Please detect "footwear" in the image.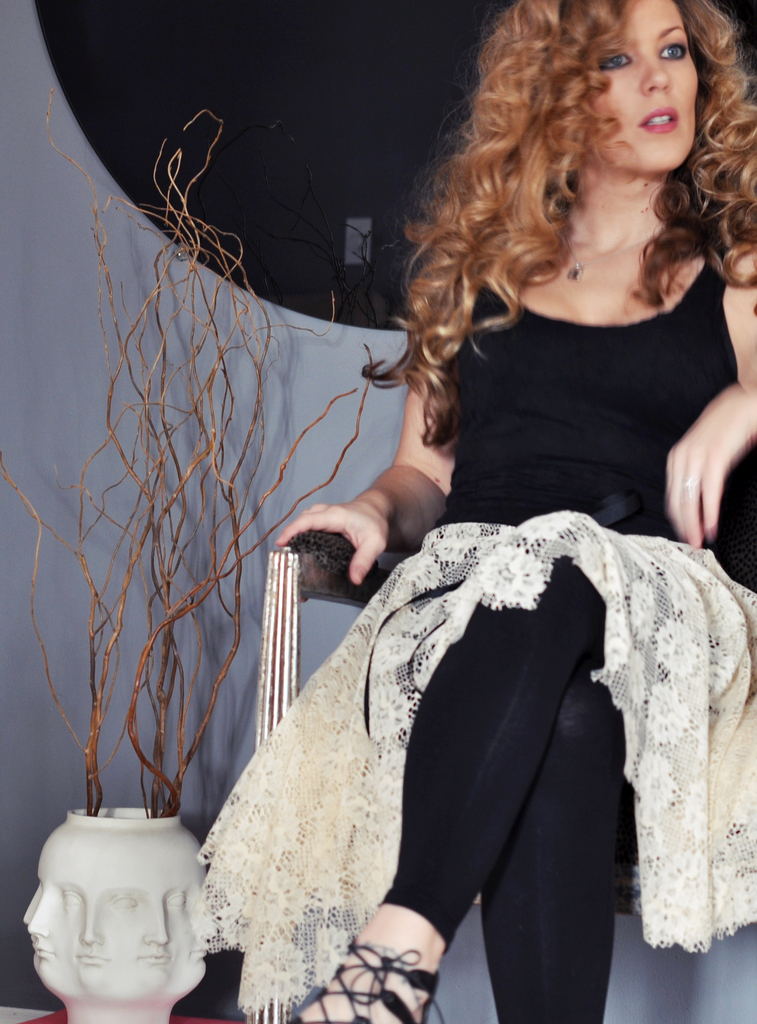
288, 930, 449, 1023.
